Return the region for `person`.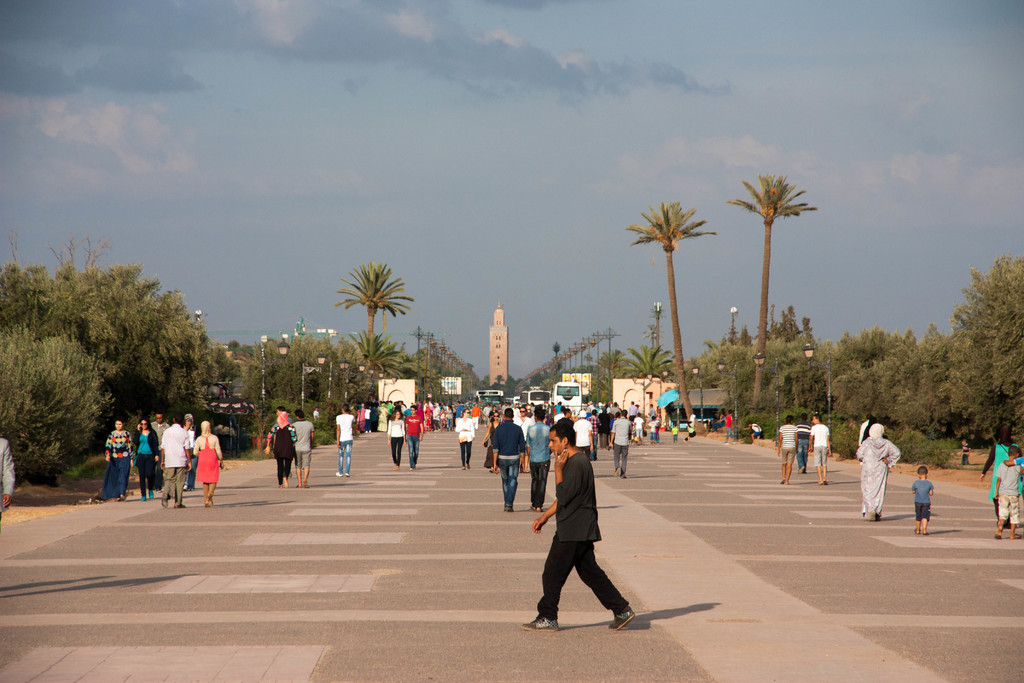
[1005, 454, 1023, 517].
